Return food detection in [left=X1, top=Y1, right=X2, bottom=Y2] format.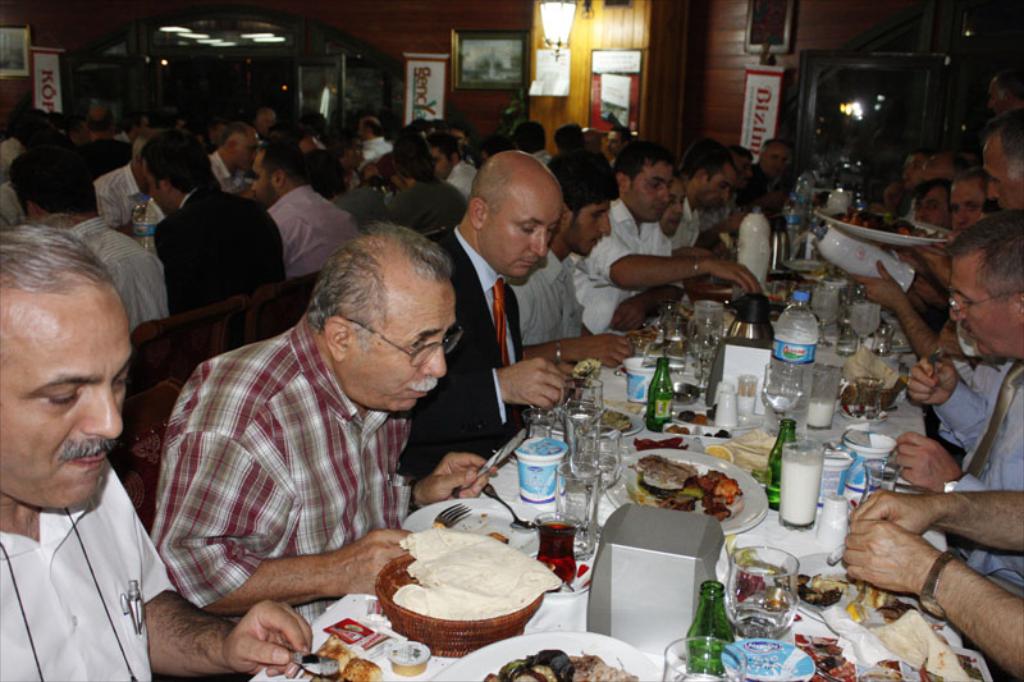
[left=628, top=453, right=742, bottom=522].
